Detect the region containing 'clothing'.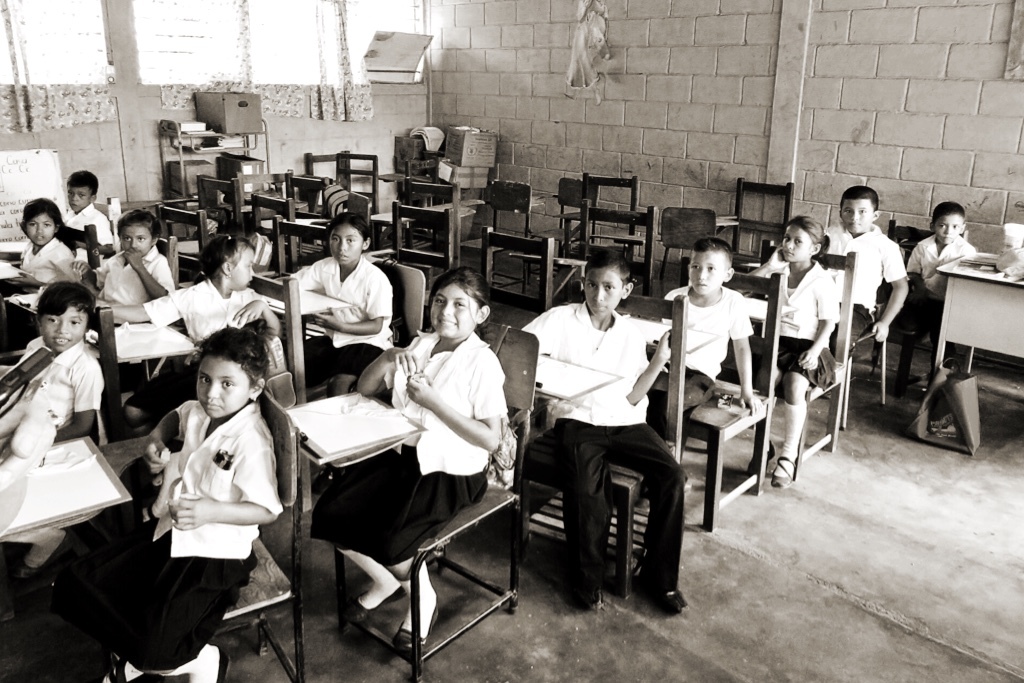
139 271 284 352.
